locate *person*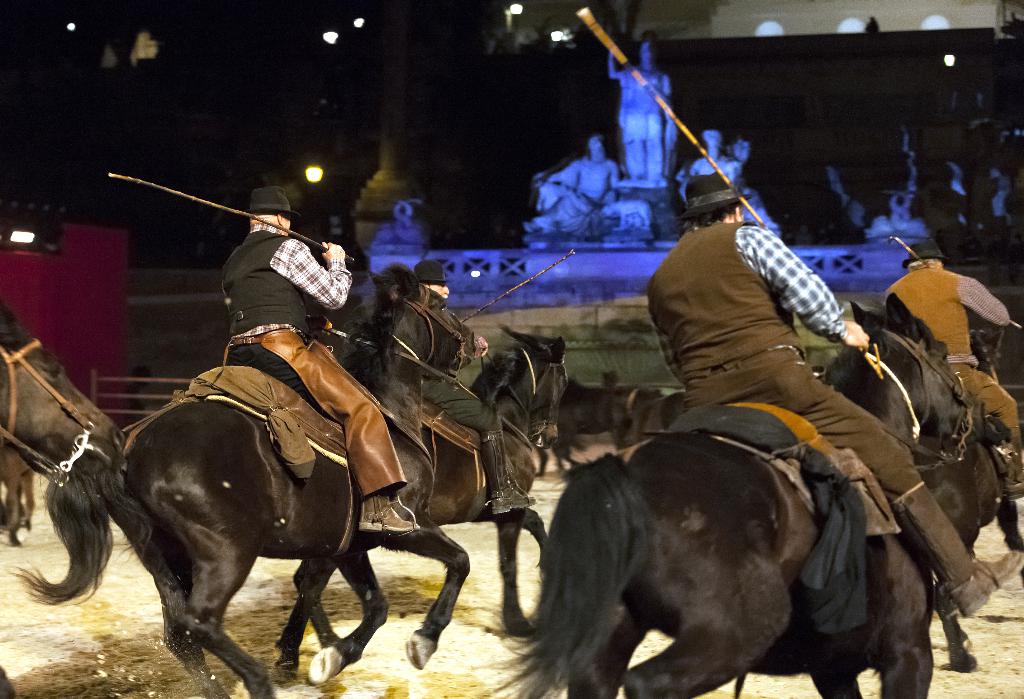
x1=653 y1=161 x2=1023 y2=618
